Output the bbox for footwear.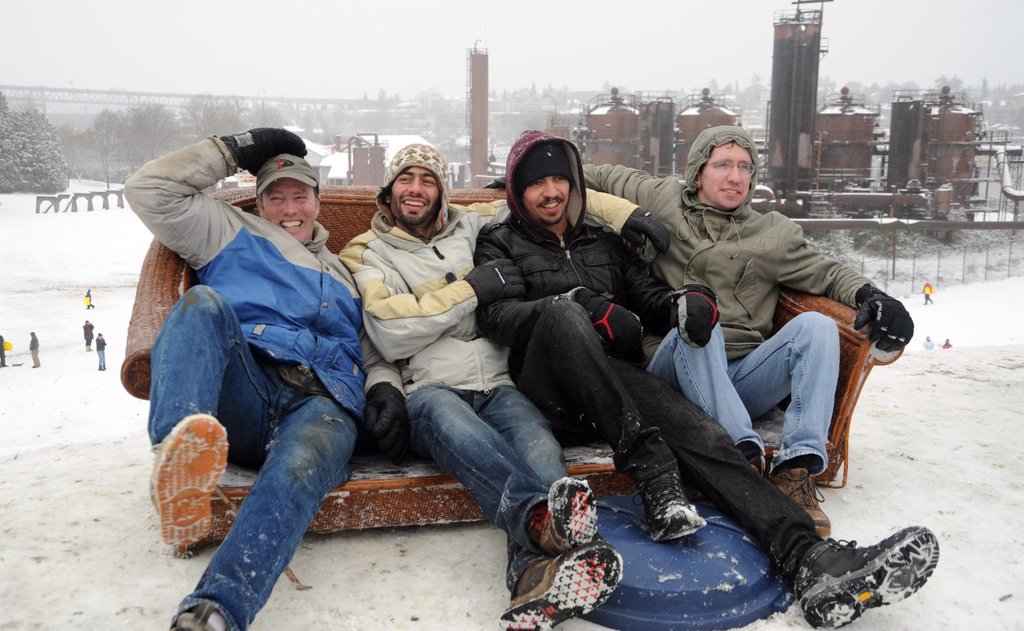
crop(788, 522, 932, 619).
